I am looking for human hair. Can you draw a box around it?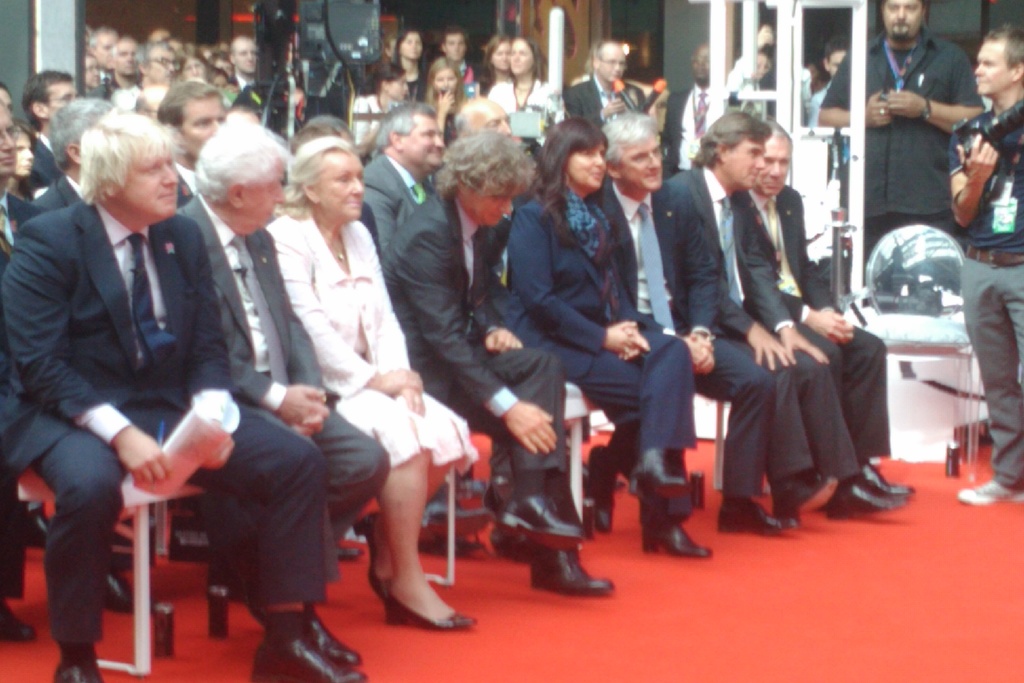
Sure, the bounding box is bbox(390, 25, 430, 74).
